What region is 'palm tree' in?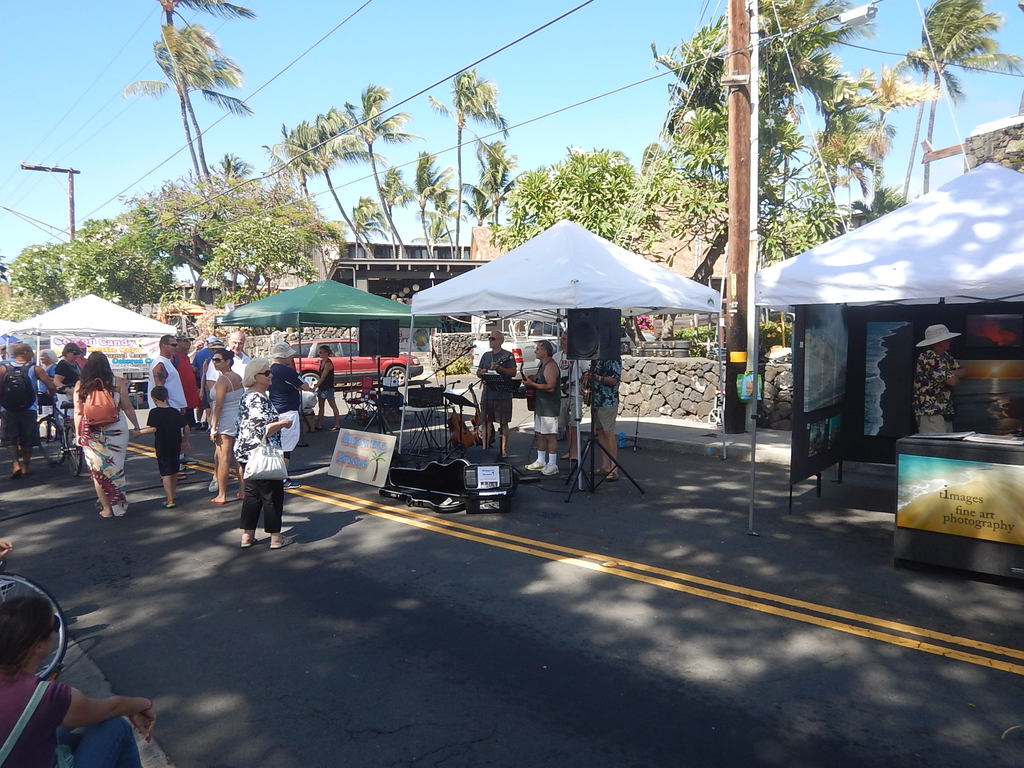
box(113, 0, 255, 197).
